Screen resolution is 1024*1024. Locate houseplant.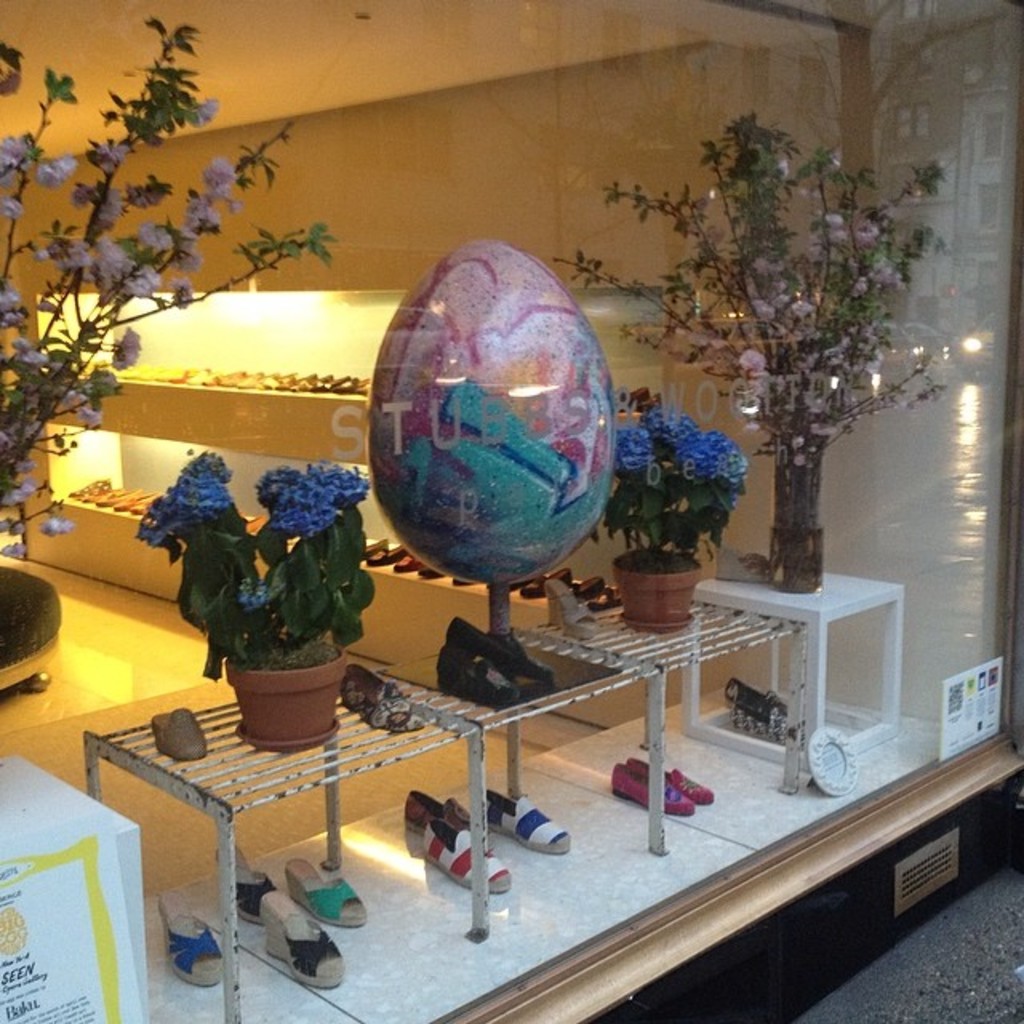
box(544, 109, 950, 597).
